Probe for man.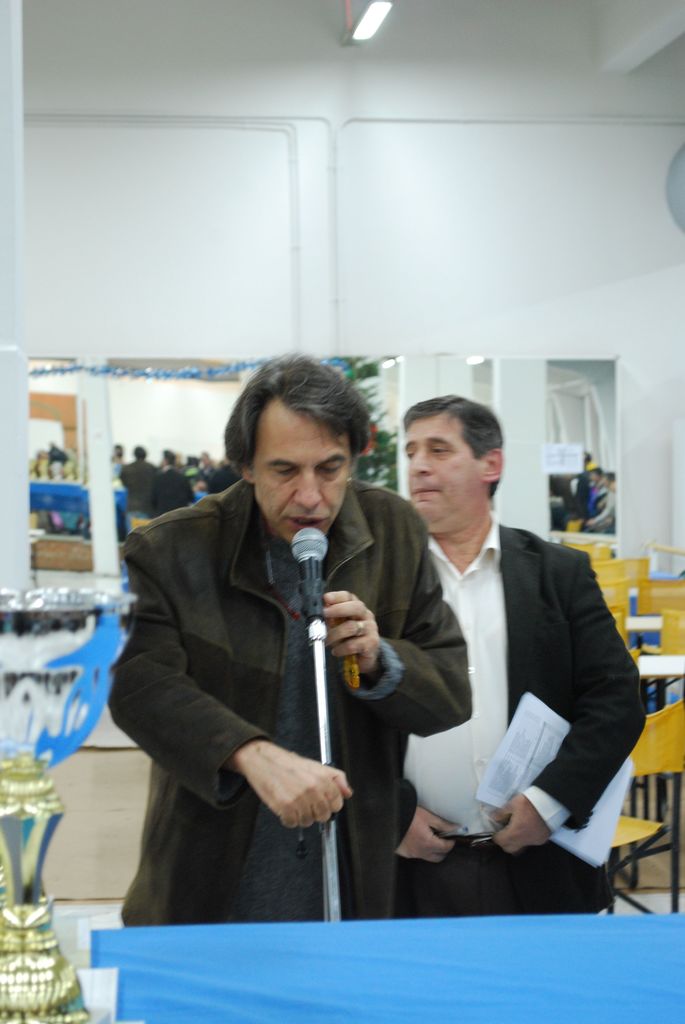
Probe result: (403,391,647,913).
